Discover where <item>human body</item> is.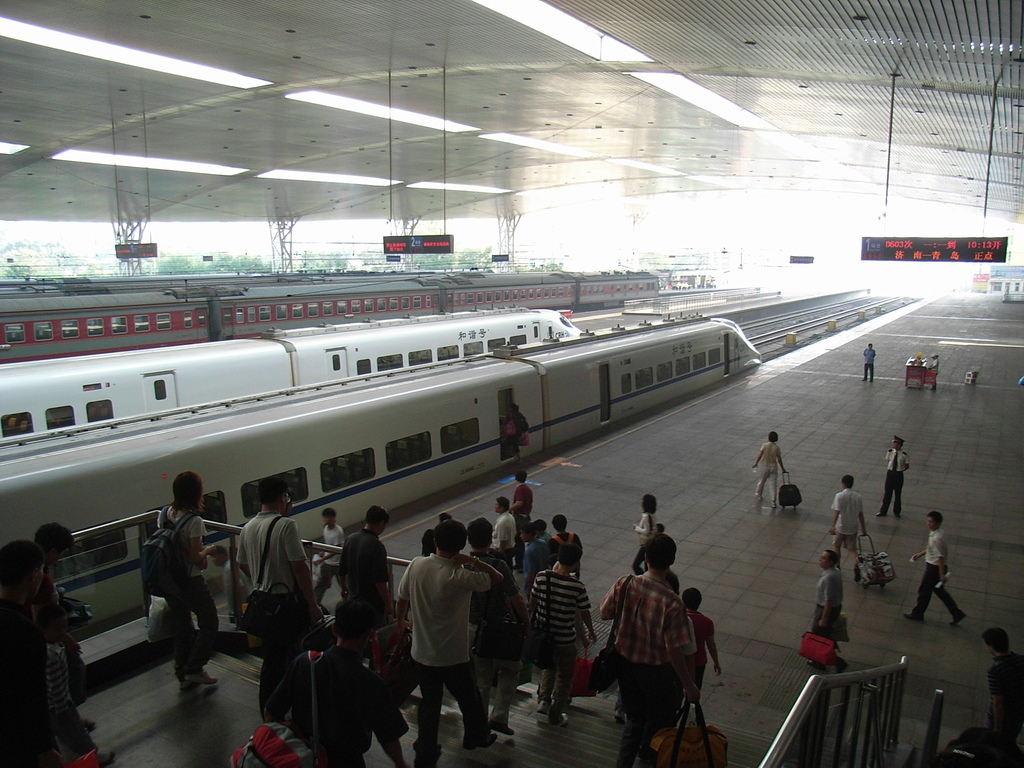
Discovered at box(808, 548, 847, 675).
